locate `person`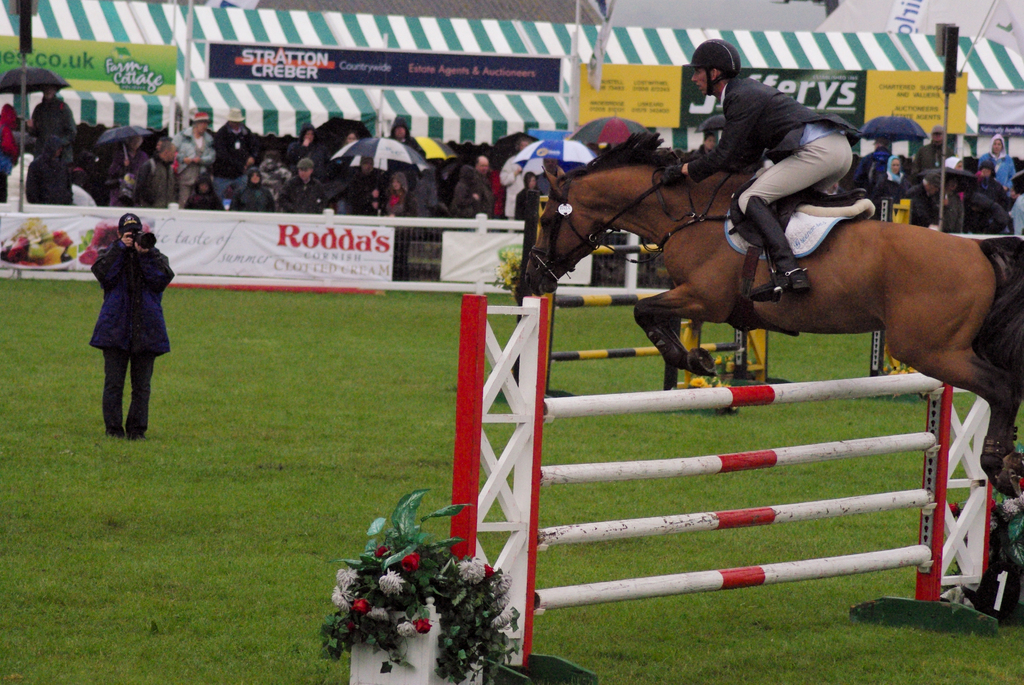
{"left": 206, "top": 105, "right": 259, "bottom": 184}
